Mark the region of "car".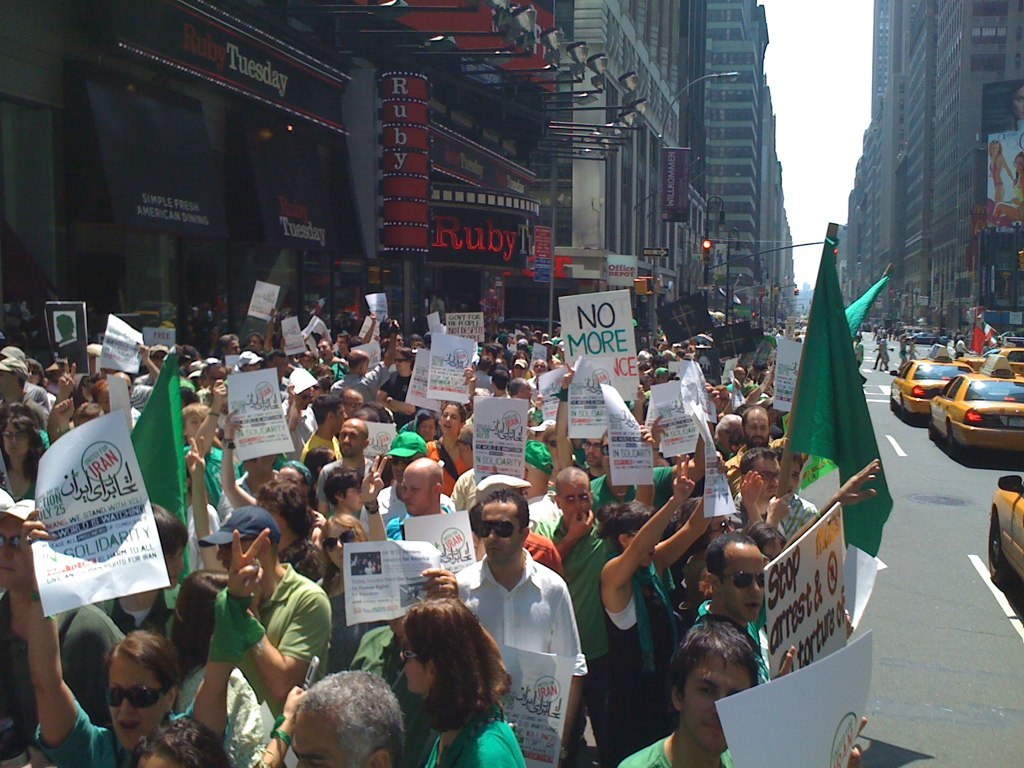
Region: {"left": 987, "top": 475, "right": 1023, "bottom": 583}.
